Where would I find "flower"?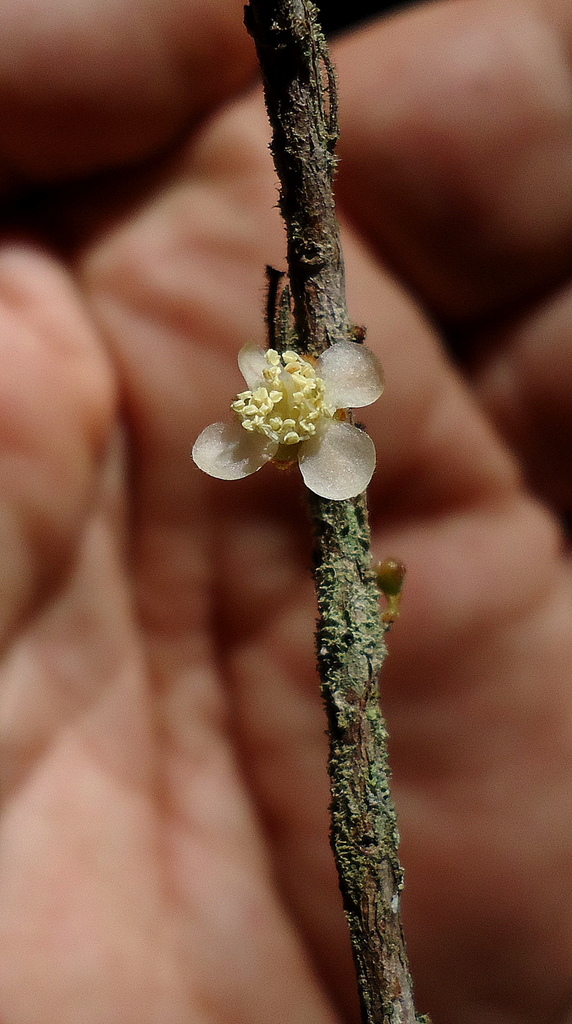
At bbox=(188, 337, 388, 507).
